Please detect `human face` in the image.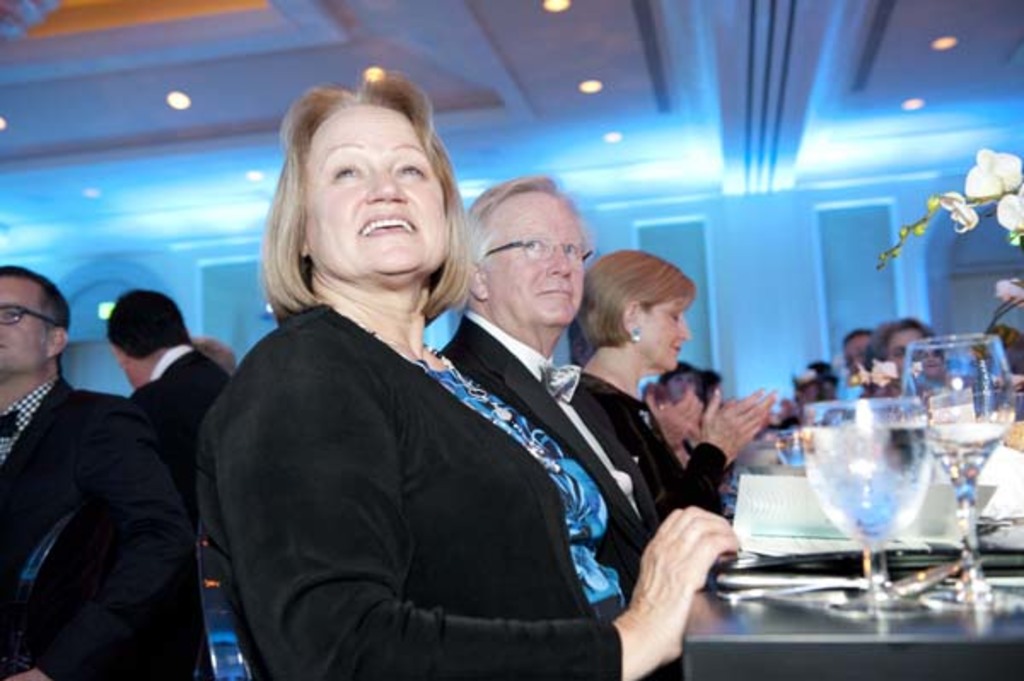
box=[302, 102, 449, 275].
